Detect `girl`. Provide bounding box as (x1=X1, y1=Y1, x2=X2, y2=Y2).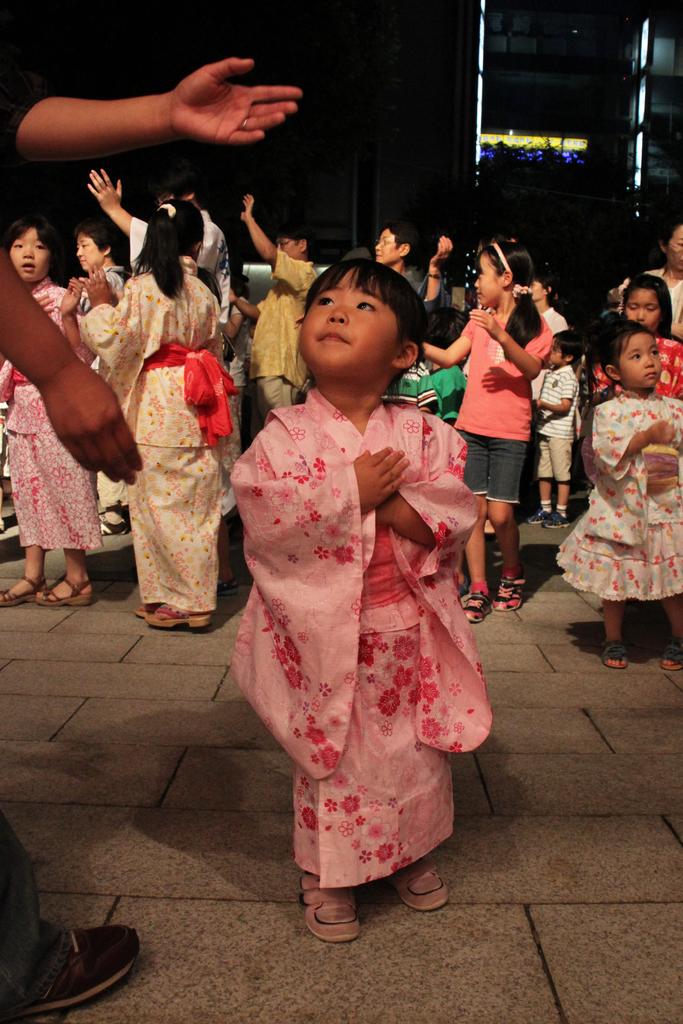
(x1=554, y1=316, x2=682, y2=672).
